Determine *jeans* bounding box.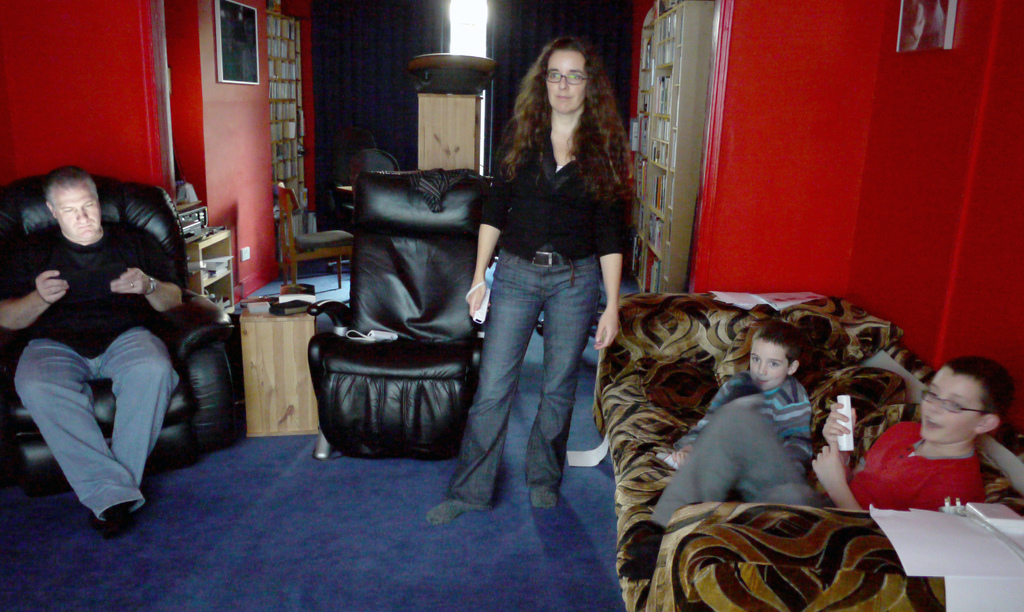
Determined: [652, 406, 821, 531].
